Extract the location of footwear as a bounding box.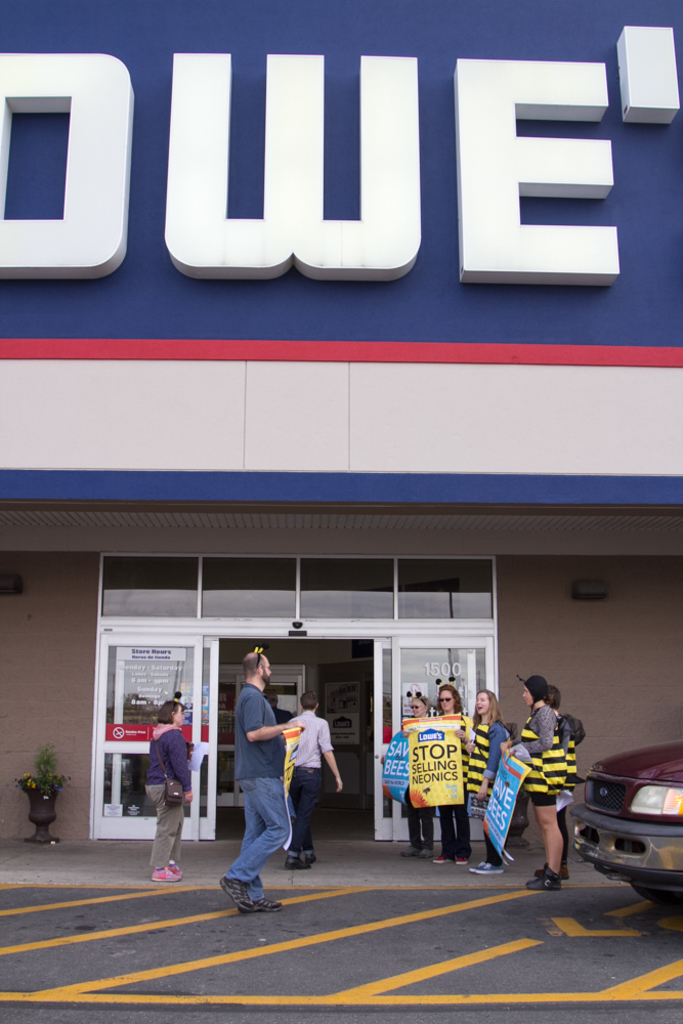
(303,849,317,868).
